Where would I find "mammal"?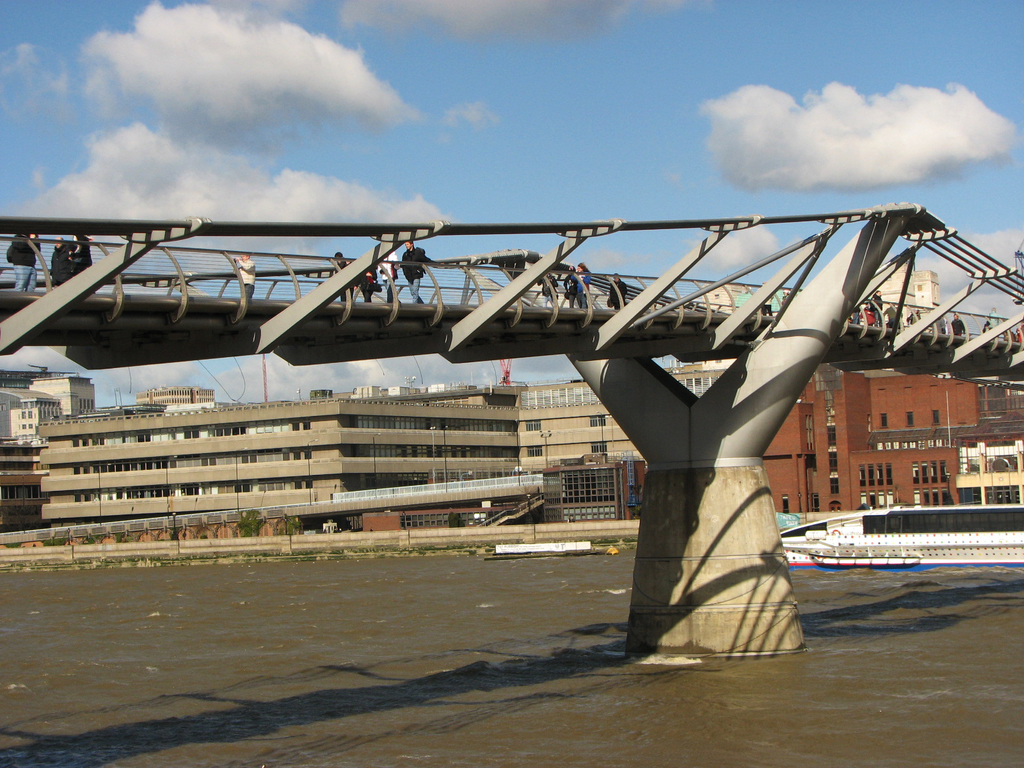
At region(874, 292, 884, 323).
